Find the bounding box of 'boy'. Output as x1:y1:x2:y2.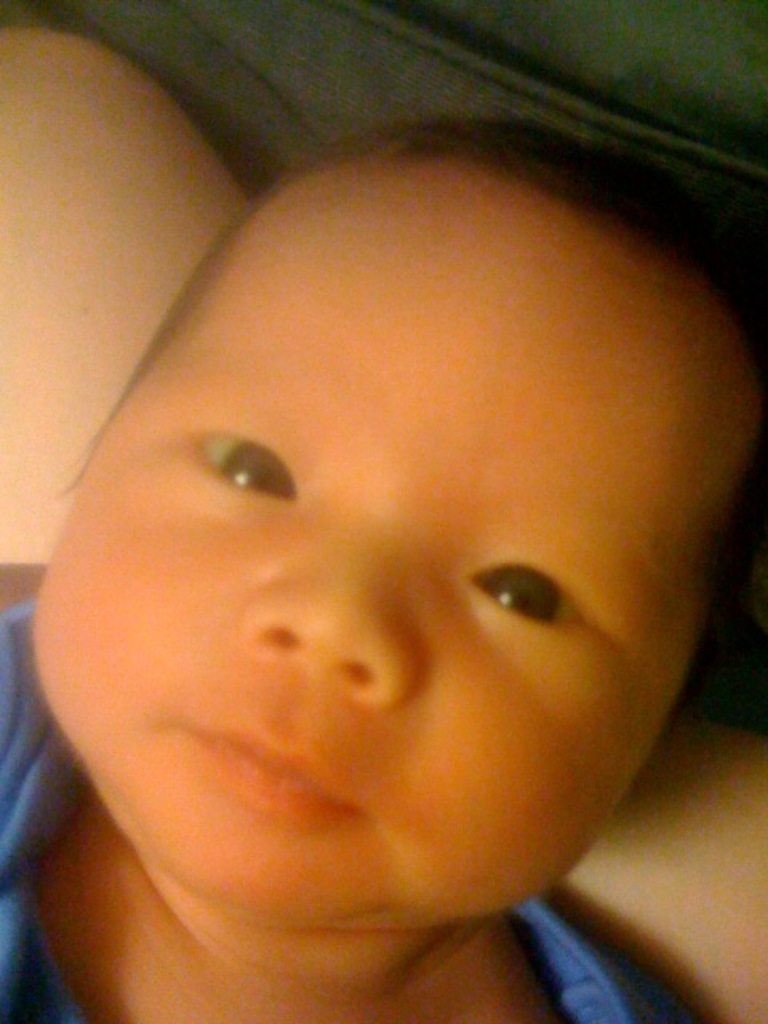
0:112:766:1022.
